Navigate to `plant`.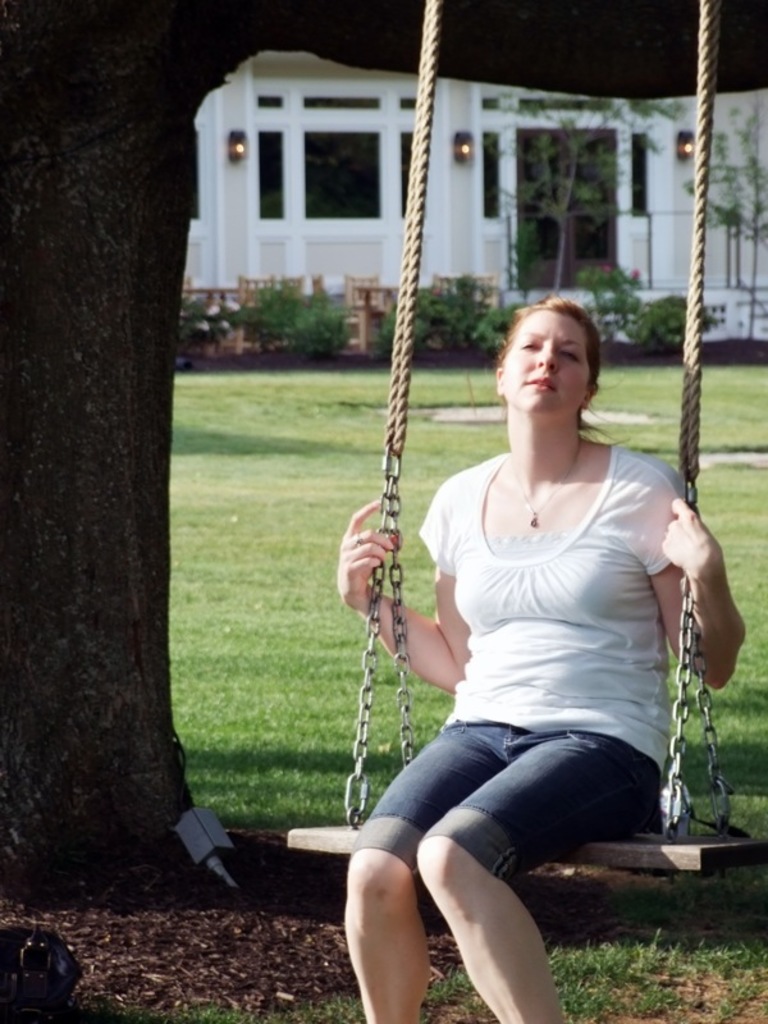
Navigation target: box=[680, 99, 767, 352].
